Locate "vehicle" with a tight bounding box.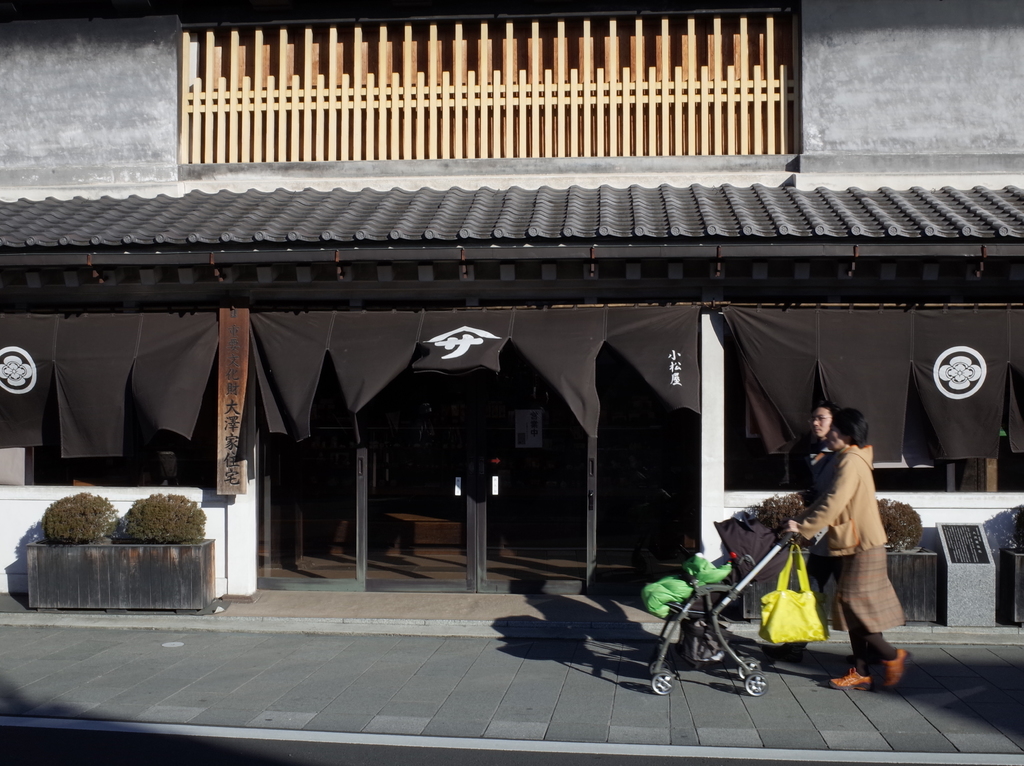
l=646, t=531, r=797, b=706.
